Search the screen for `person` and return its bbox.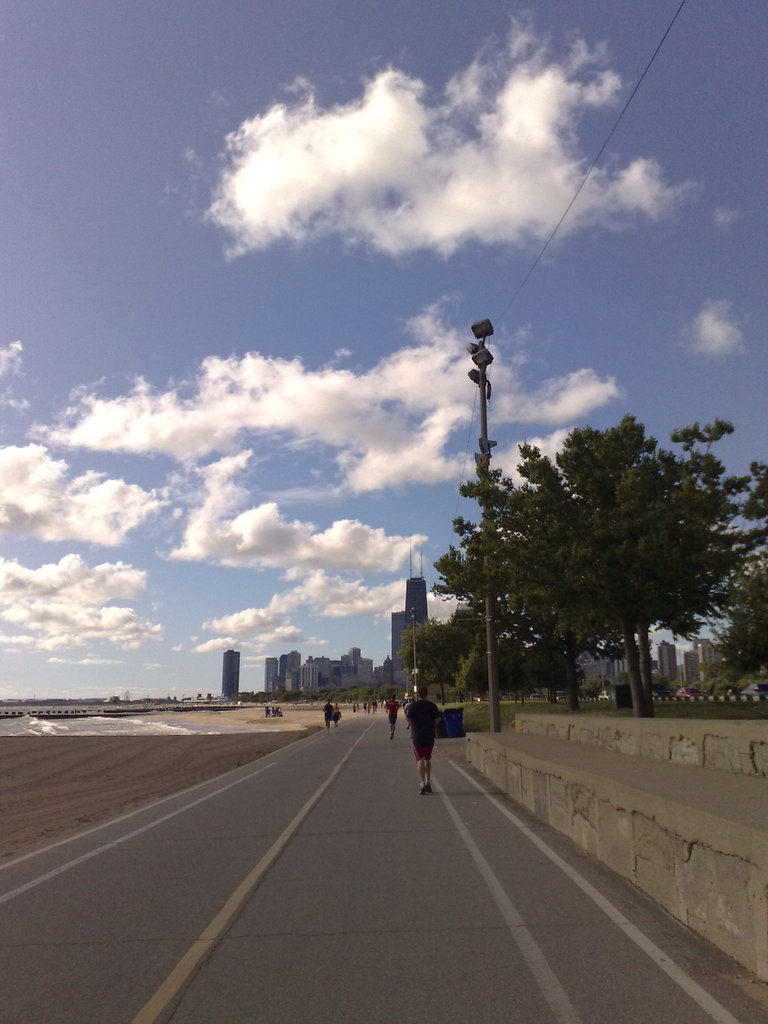
Found: (360, 700, 366, 717).
